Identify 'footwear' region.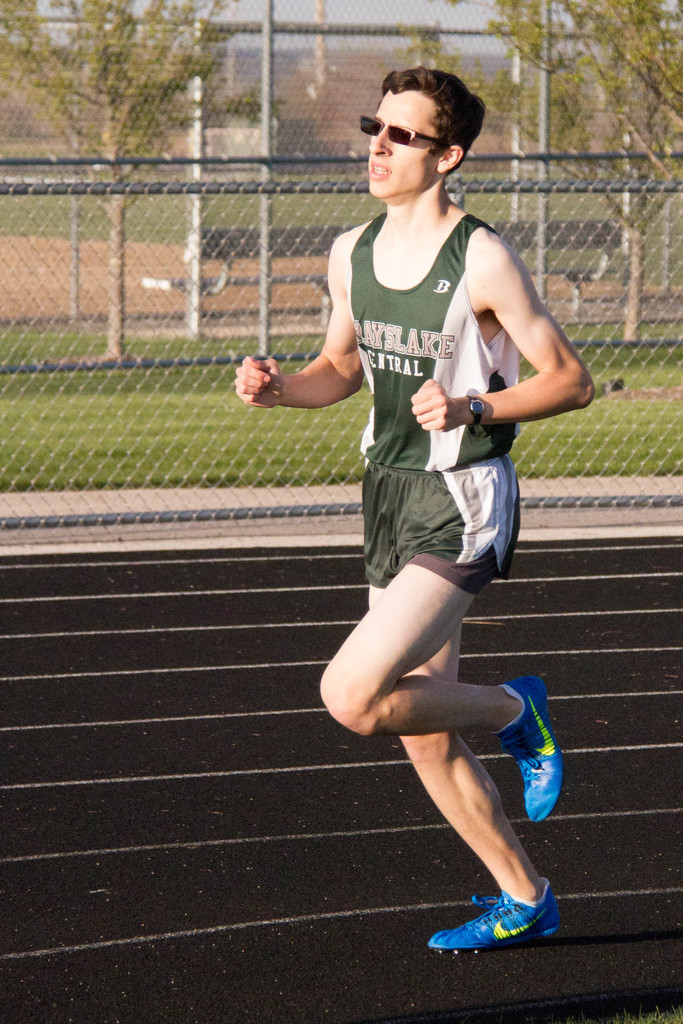
Region: bbox=(490, 673, 566, 829).
